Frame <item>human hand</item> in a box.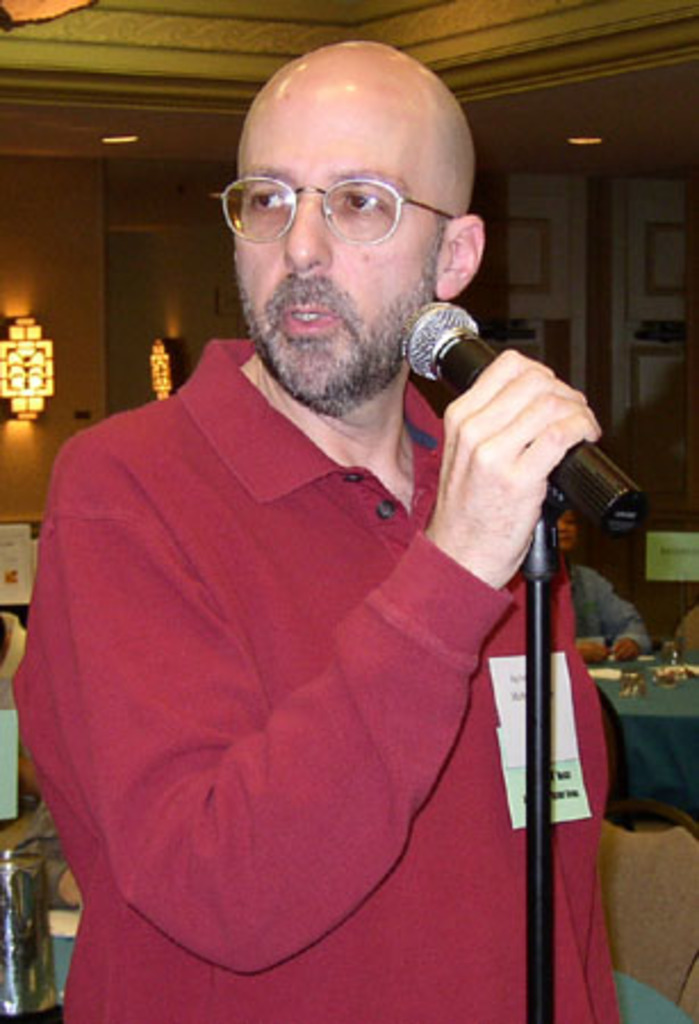
439 337 585 583.
